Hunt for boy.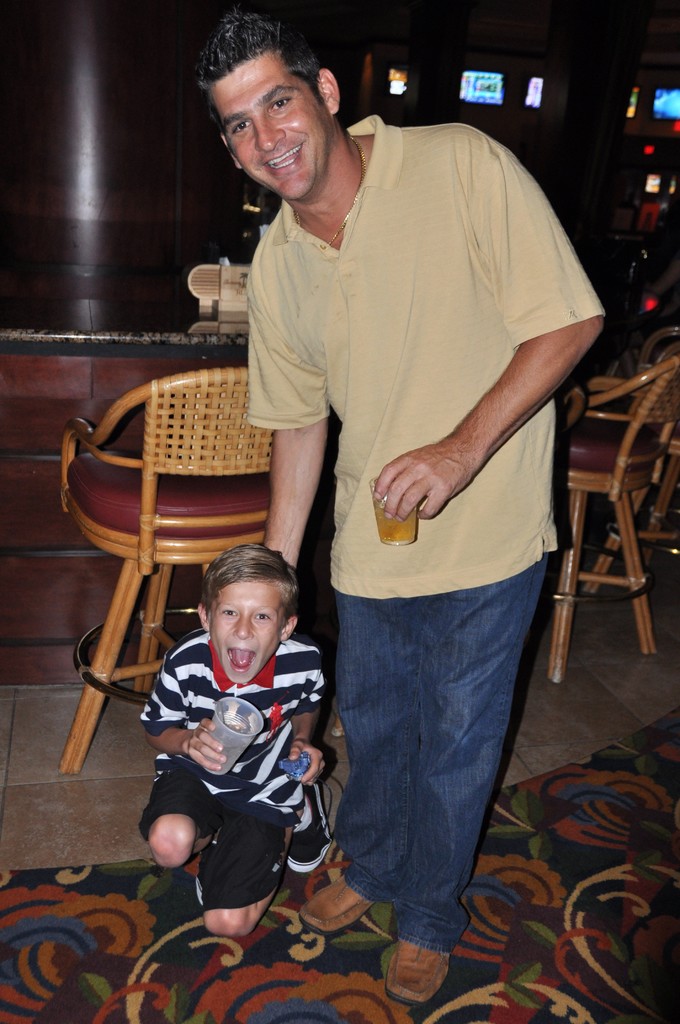
Hunted down at [127,532,343,943].
